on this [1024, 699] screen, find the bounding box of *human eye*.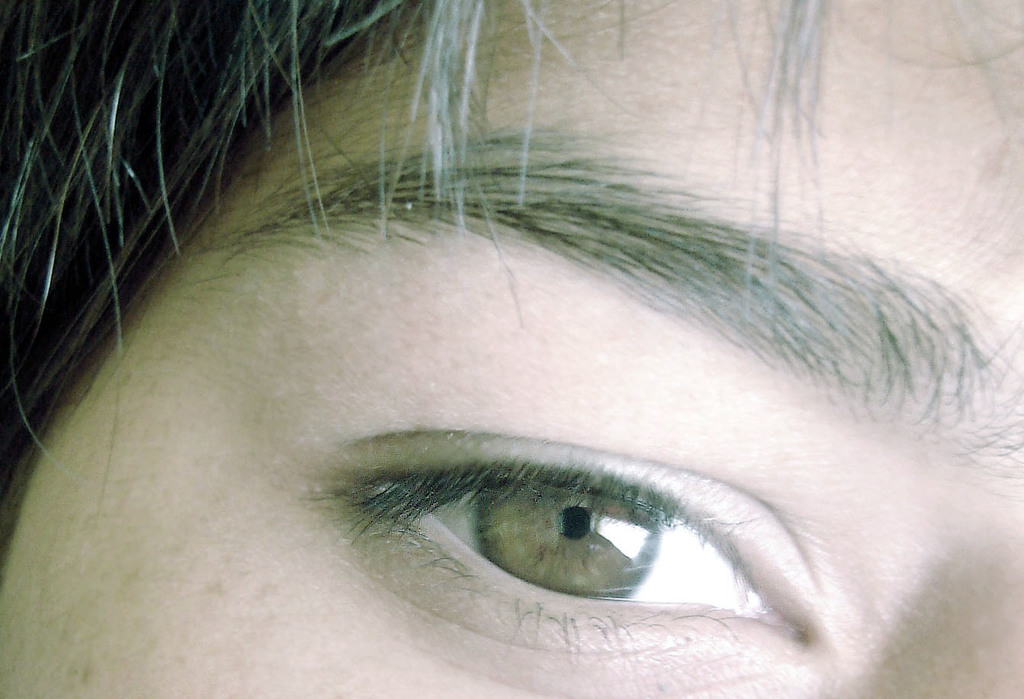
Bounding box: rect(302, 395, 860, 698).
